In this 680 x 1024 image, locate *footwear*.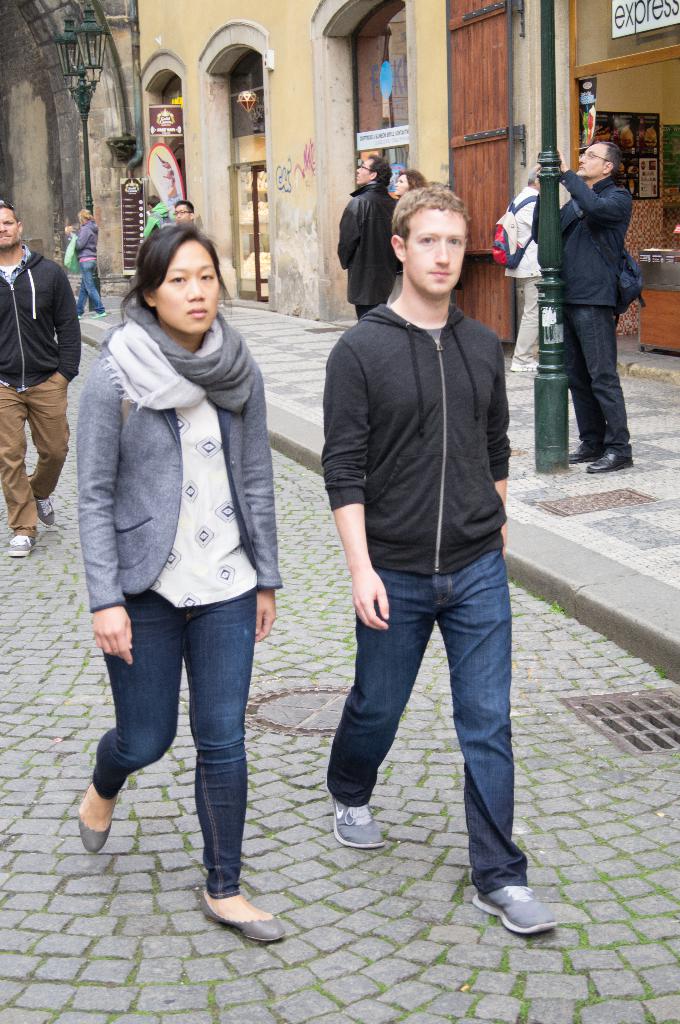
Bounding box: {"x1": 582, "y1": 452, "x2": 633, "y2": 475}.
